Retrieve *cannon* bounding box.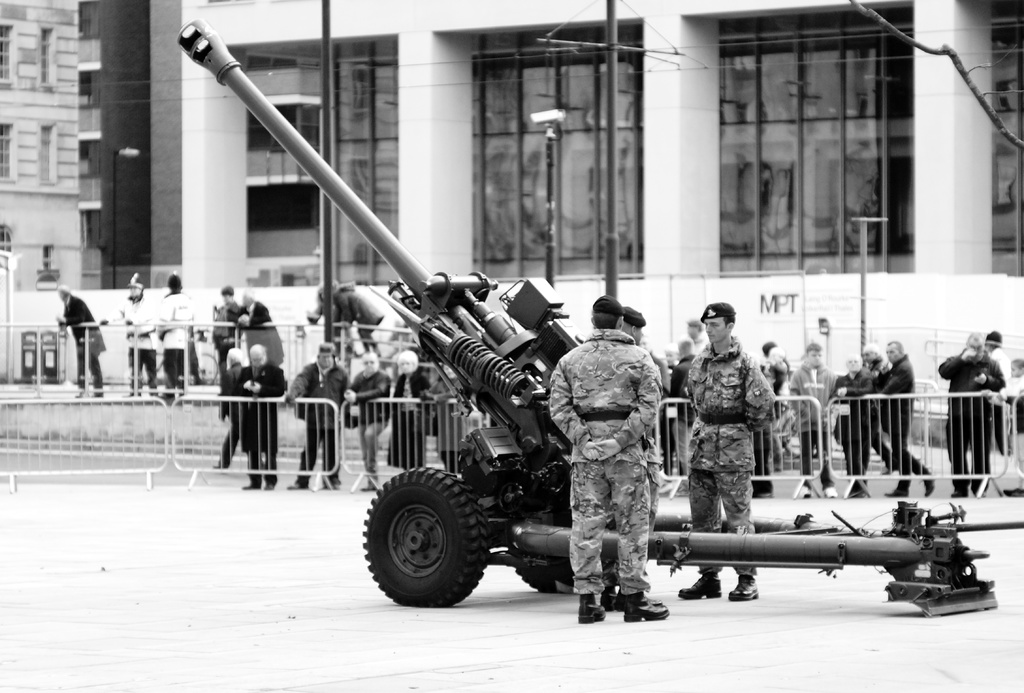
Bounding box: pyautogui.locateOnScreen(175, 10, 1023, 613).
